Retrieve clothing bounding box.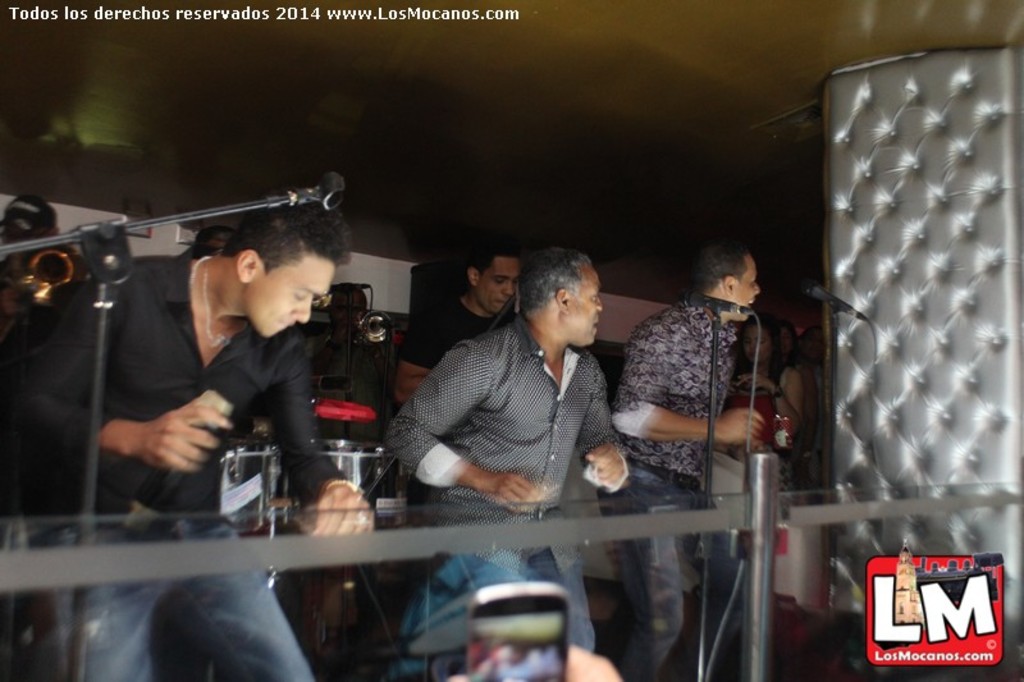
Bounding box: rect(788, 362, 822, 489).
